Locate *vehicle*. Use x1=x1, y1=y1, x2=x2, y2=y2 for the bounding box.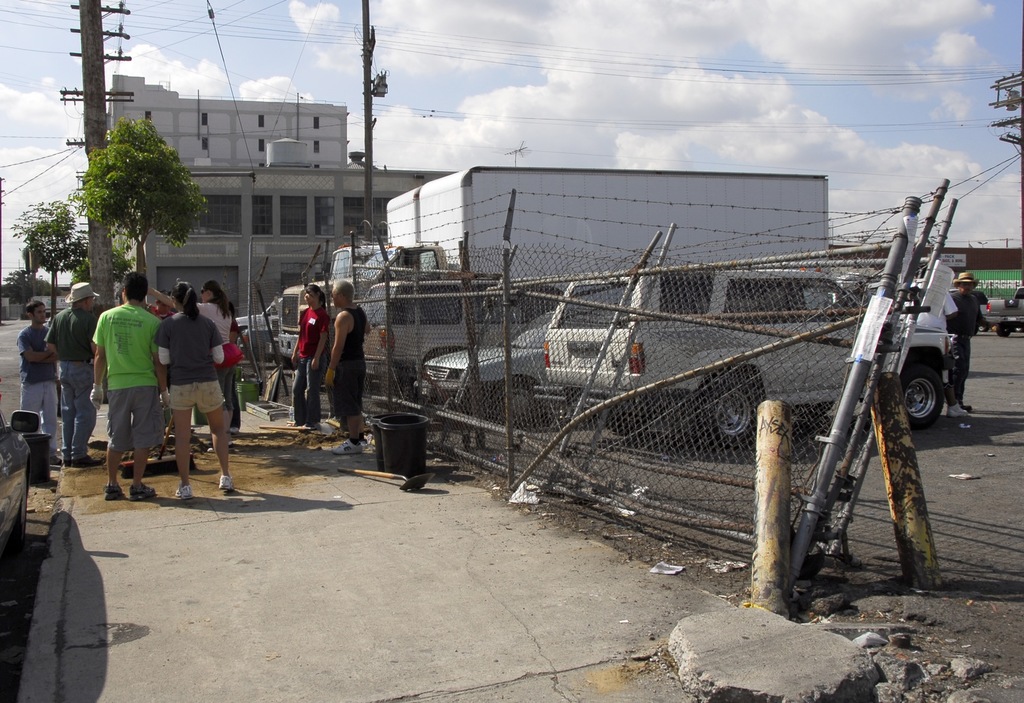
x1=362, y1=273, x2=566, y2=400.
